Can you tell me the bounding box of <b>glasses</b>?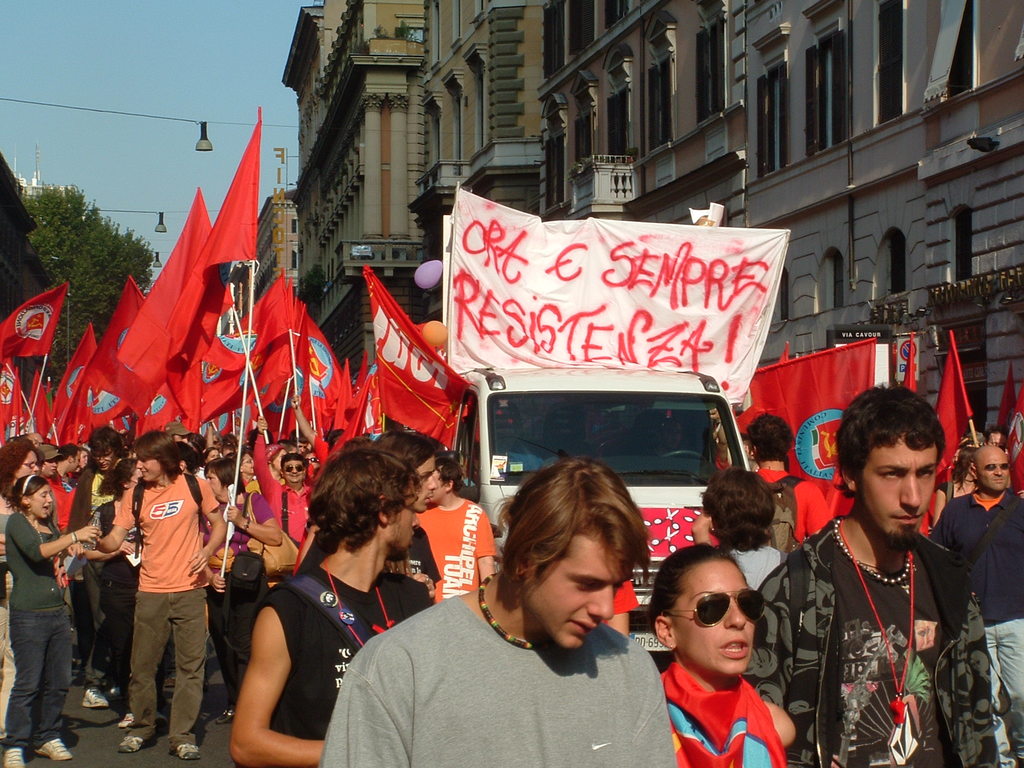
(x1=984, y1=460, x2=1012, y2=472).
